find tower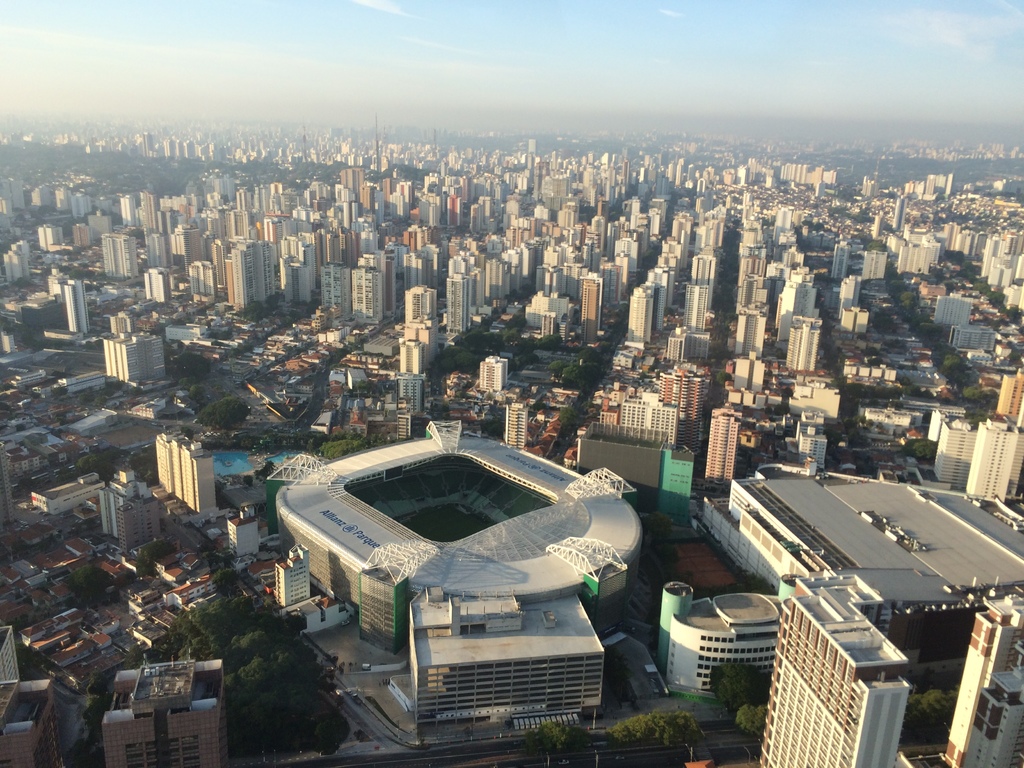
866, 250, 883, 282
